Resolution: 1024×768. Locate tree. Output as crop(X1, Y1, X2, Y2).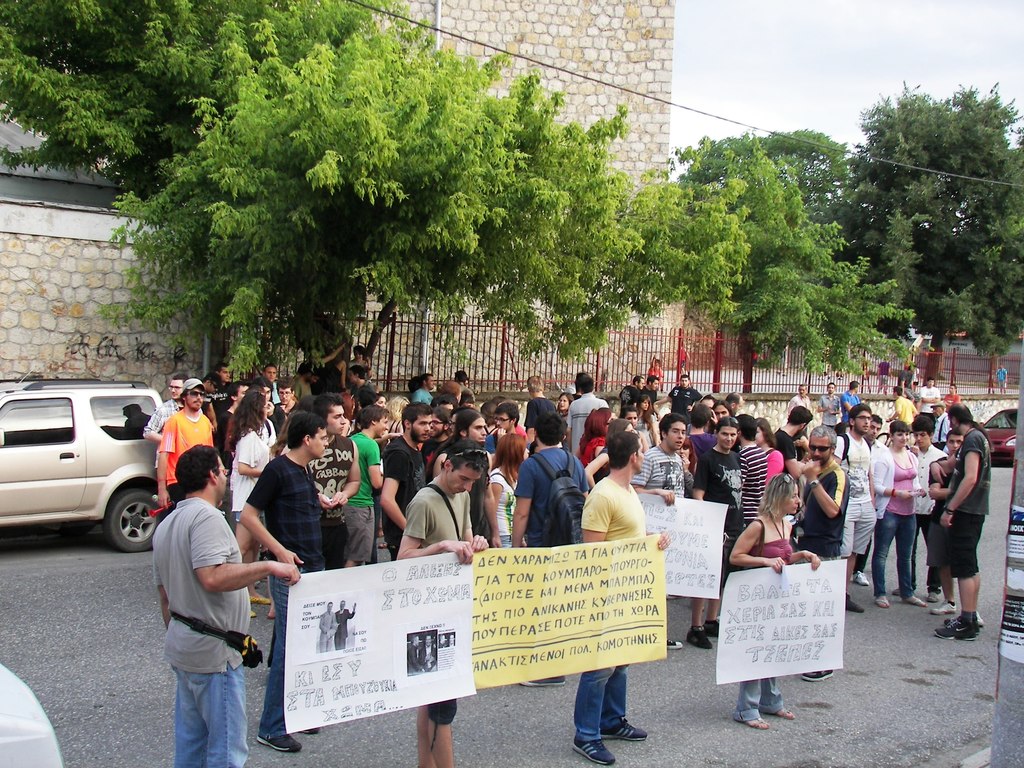
crop(639, 129, 902, 230).
